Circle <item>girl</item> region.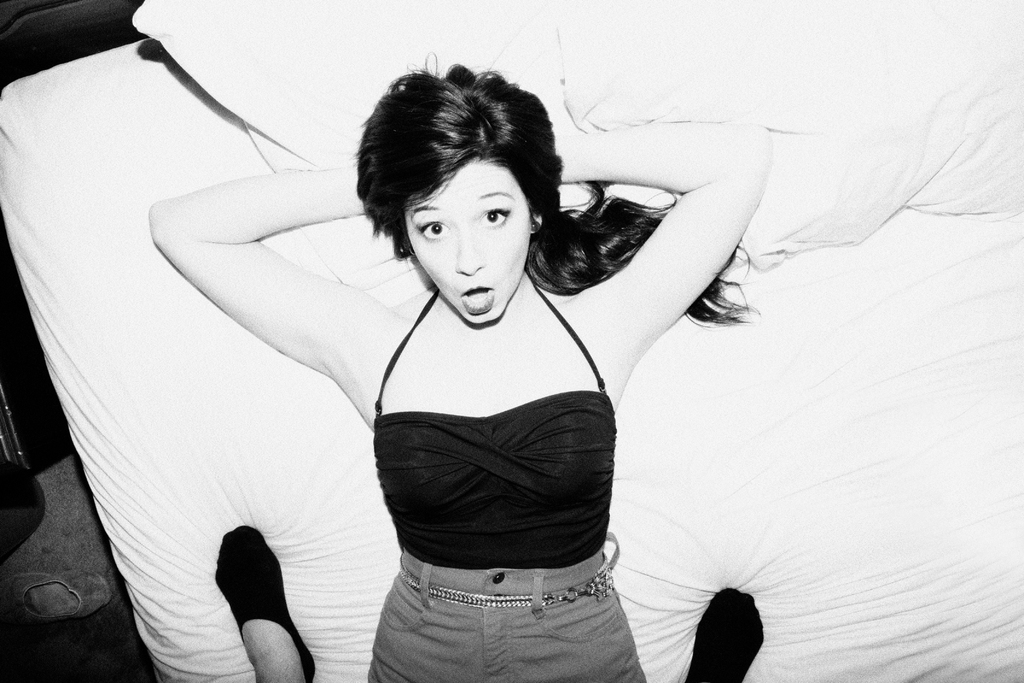
Region: pyautogui.locateOnScreen(214, 528, 317, 682).
